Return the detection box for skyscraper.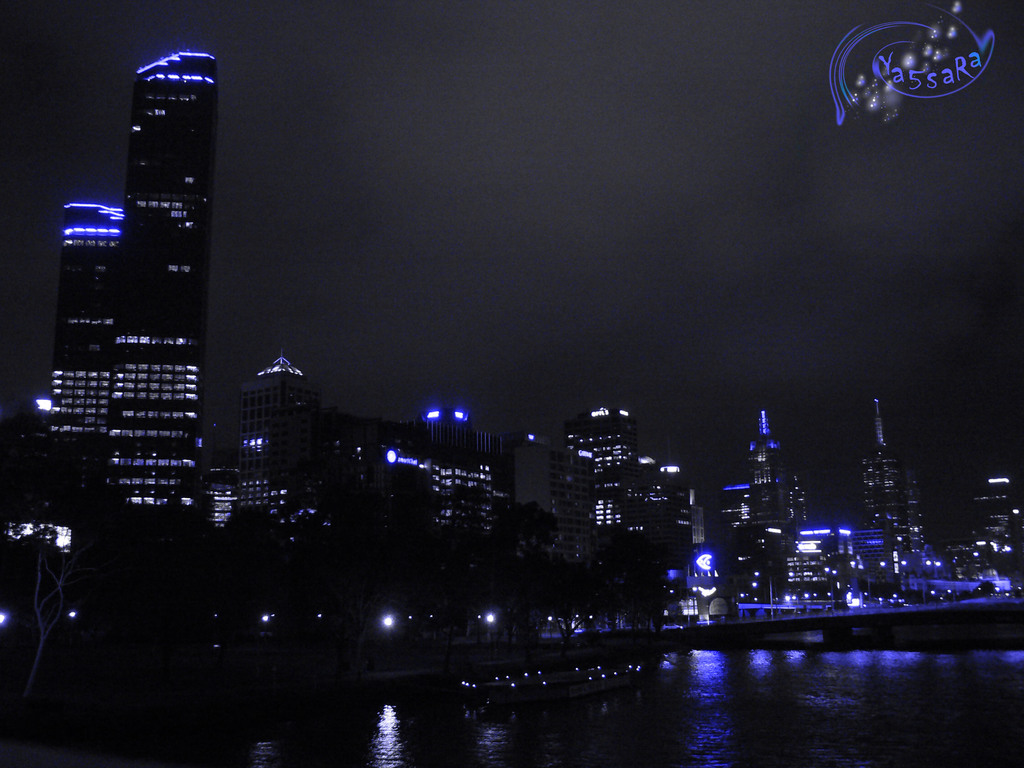
(239, 350, 335, 525).
